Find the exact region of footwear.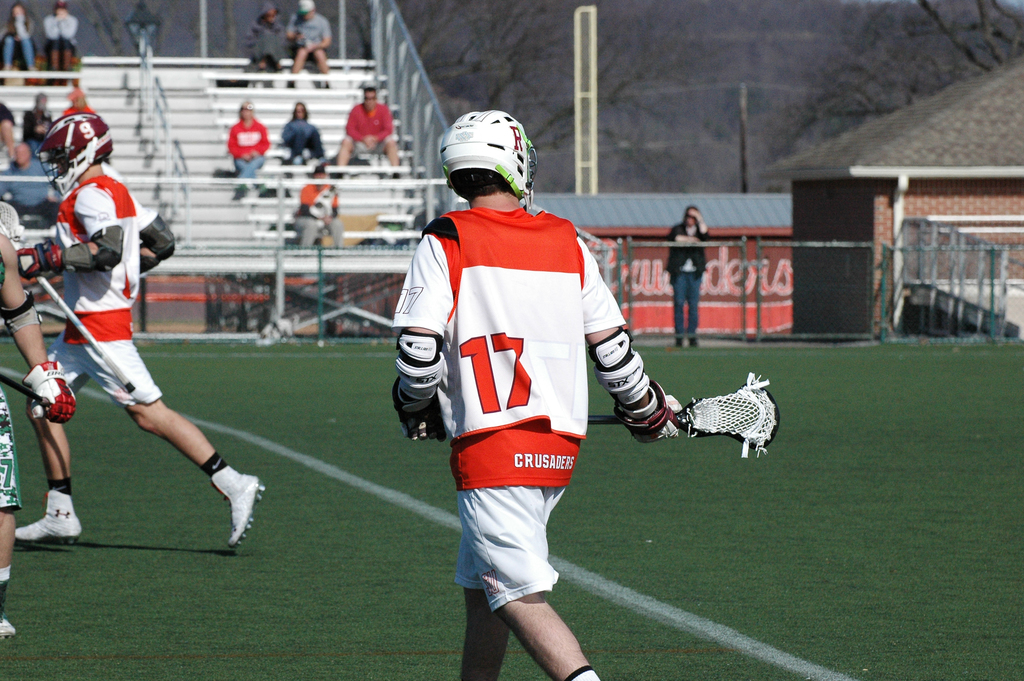
Exact region: (x1=690, y1=334, x2=705, y2=352).
